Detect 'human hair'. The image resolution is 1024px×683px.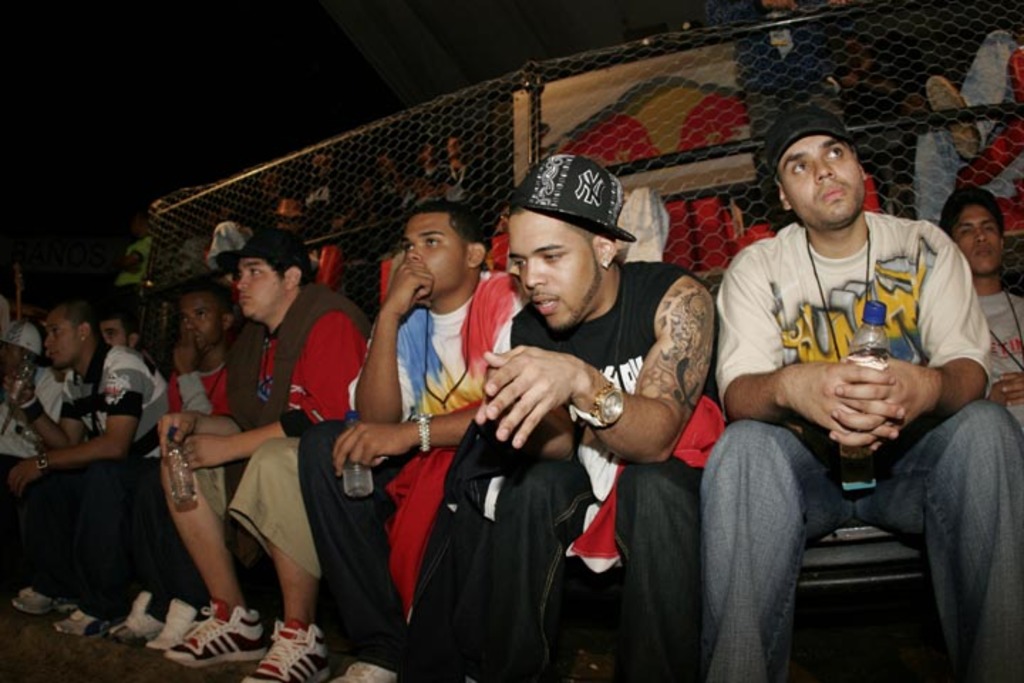
{"left": 97, "top": 309, "right": 144, "bottom": 339}.
